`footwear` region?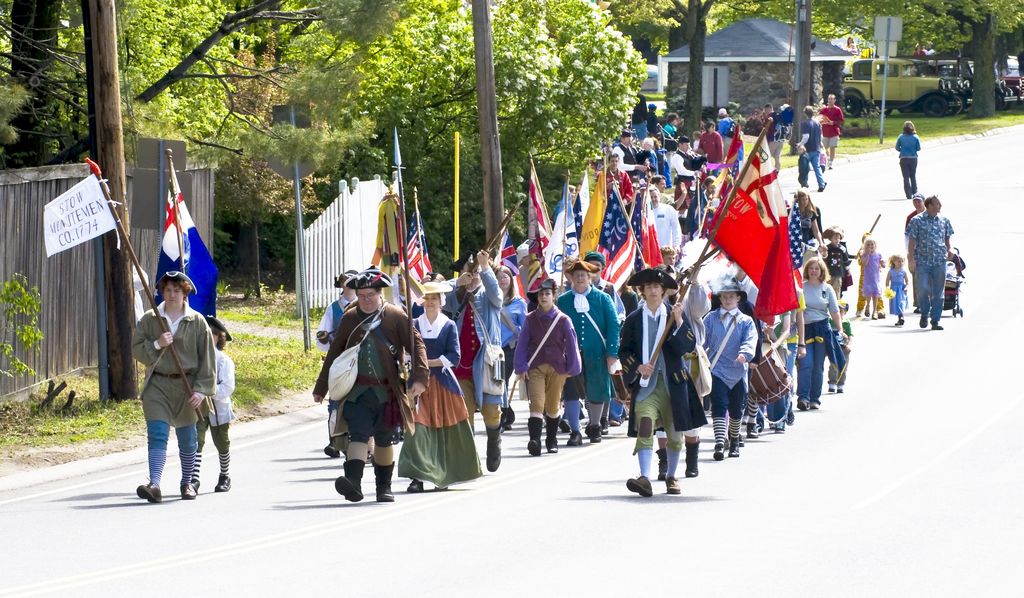
x1=806 y1=399 x2=819 y2=410
